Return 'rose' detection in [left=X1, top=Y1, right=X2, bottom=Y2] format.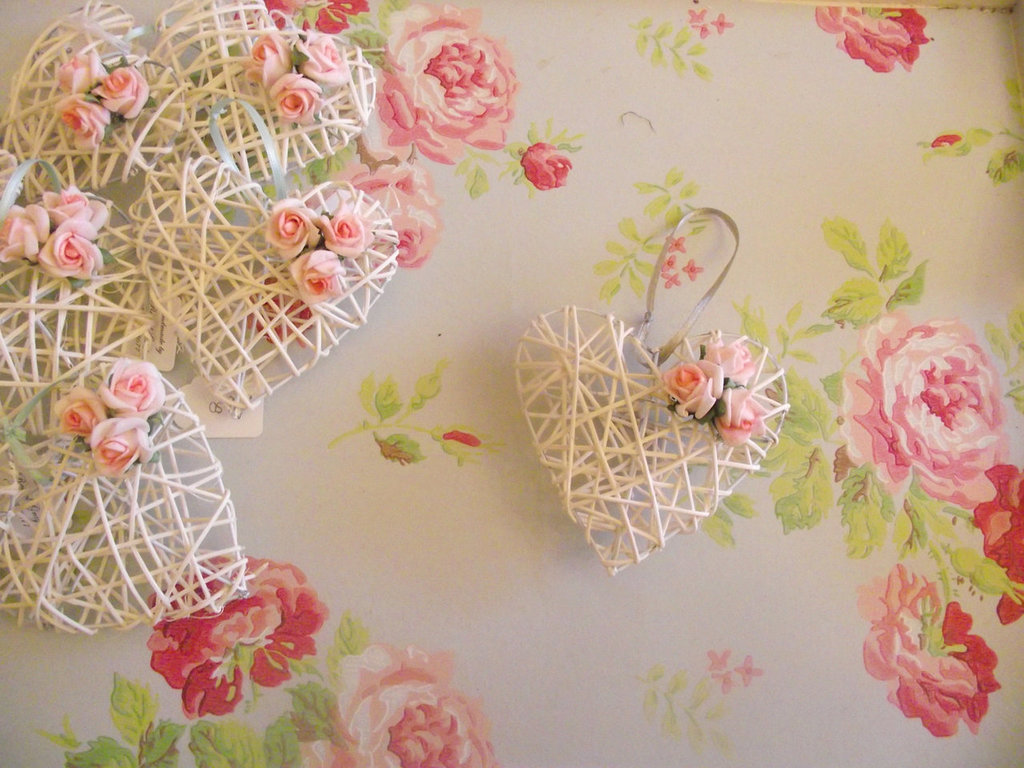
[left=663, top=358, right=721, bottom=418].
